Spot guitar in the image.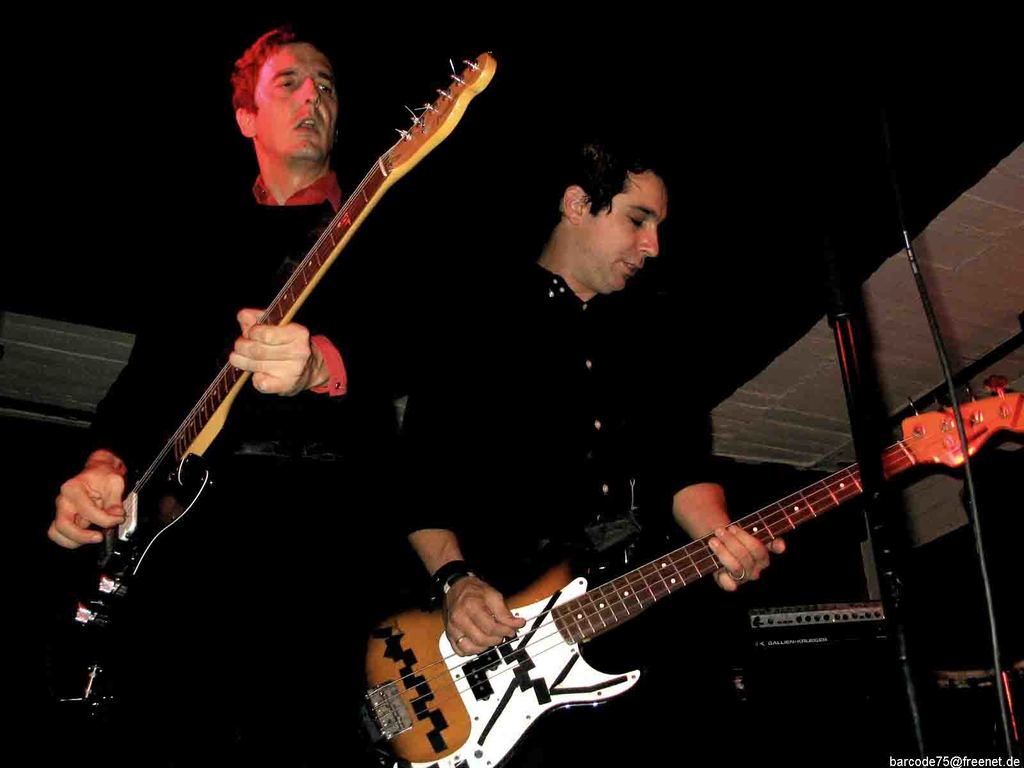
guitar found at [left=18, top=47, right=502, bottom=739].
